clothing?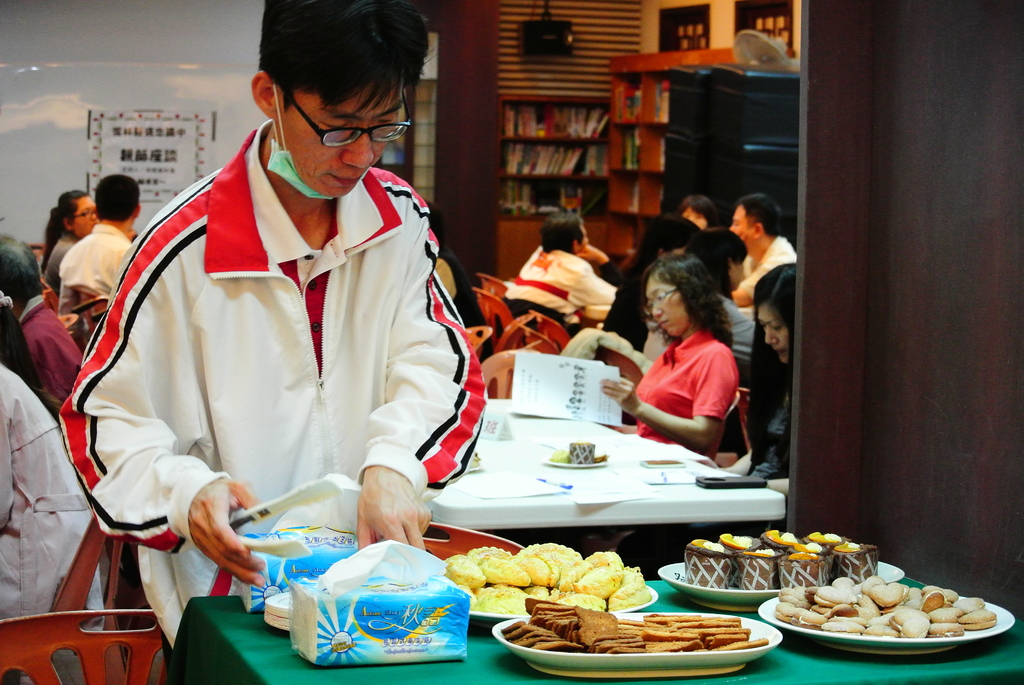
<box>93,129,456,582</box>
